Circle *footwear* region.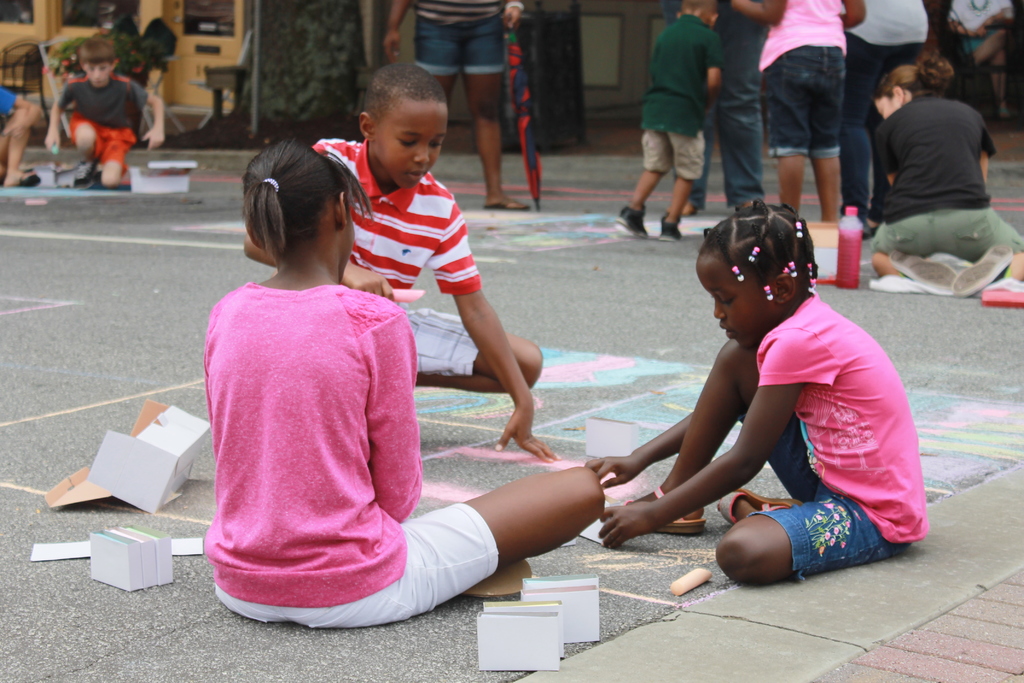
Region: box=[980, 278, 1023, 304].
